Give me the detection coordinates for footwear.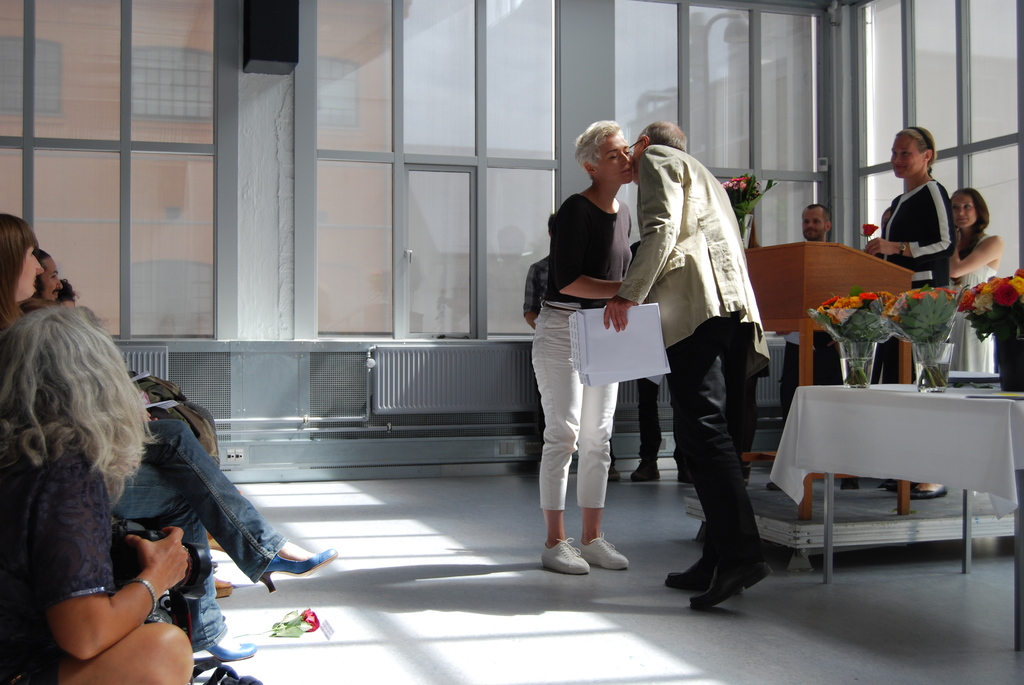
(259, 547, 340, 594).
